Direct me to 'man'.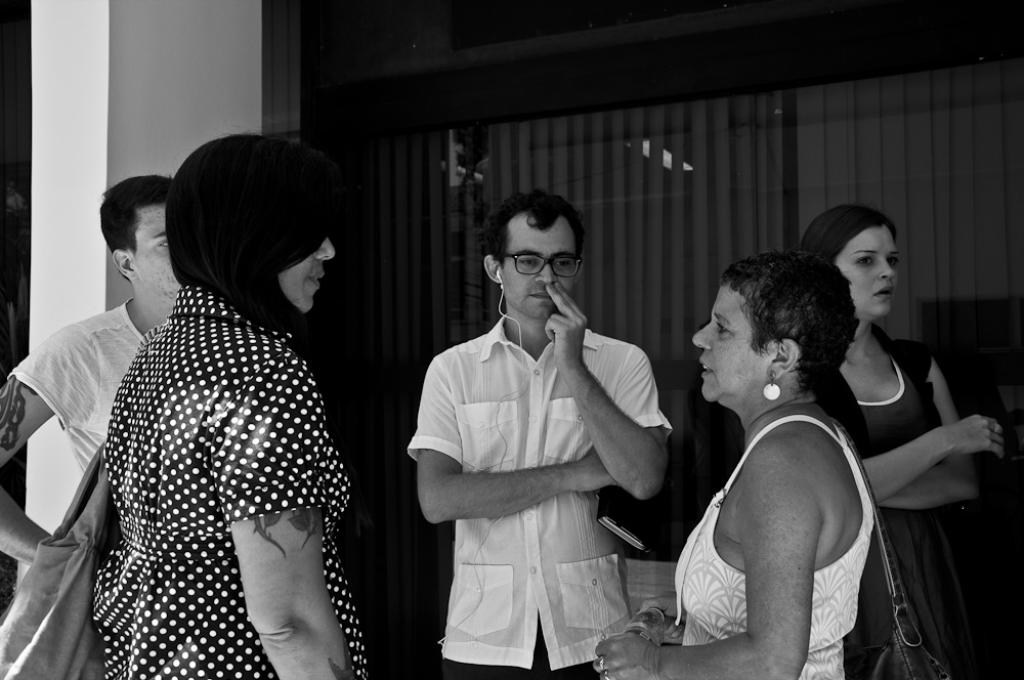
Direction: rect(0, 177, 182, 566).
